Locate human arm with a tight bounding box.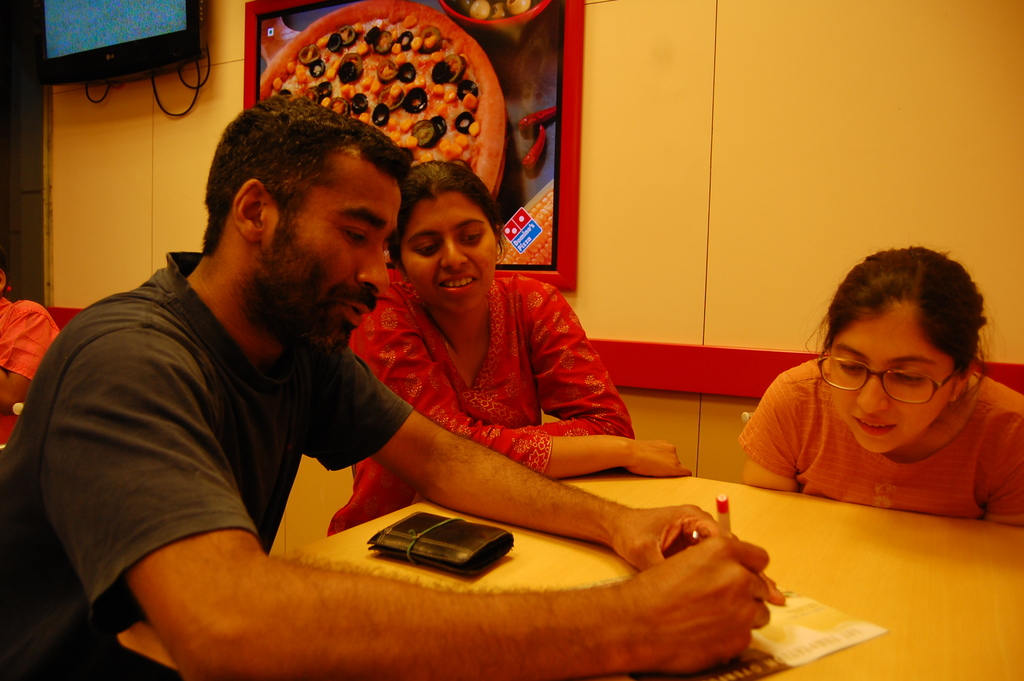
Rect(0, 293, 66, 420).
